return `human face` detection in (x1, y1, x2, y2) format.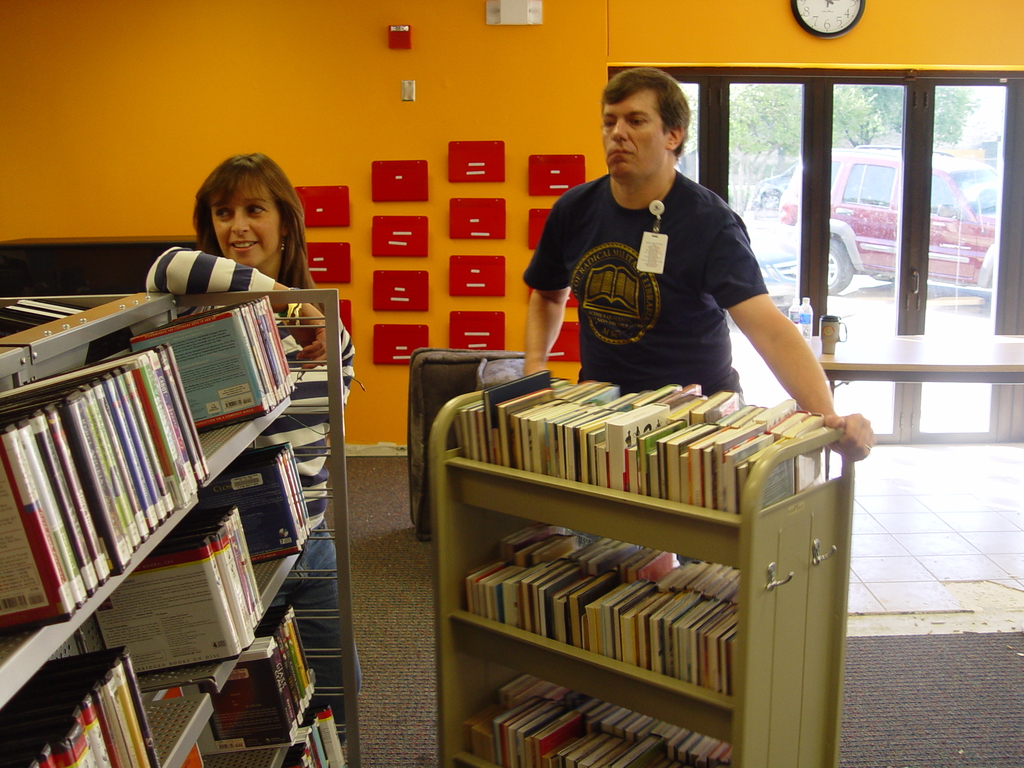
(210, 182, 283, 267).
